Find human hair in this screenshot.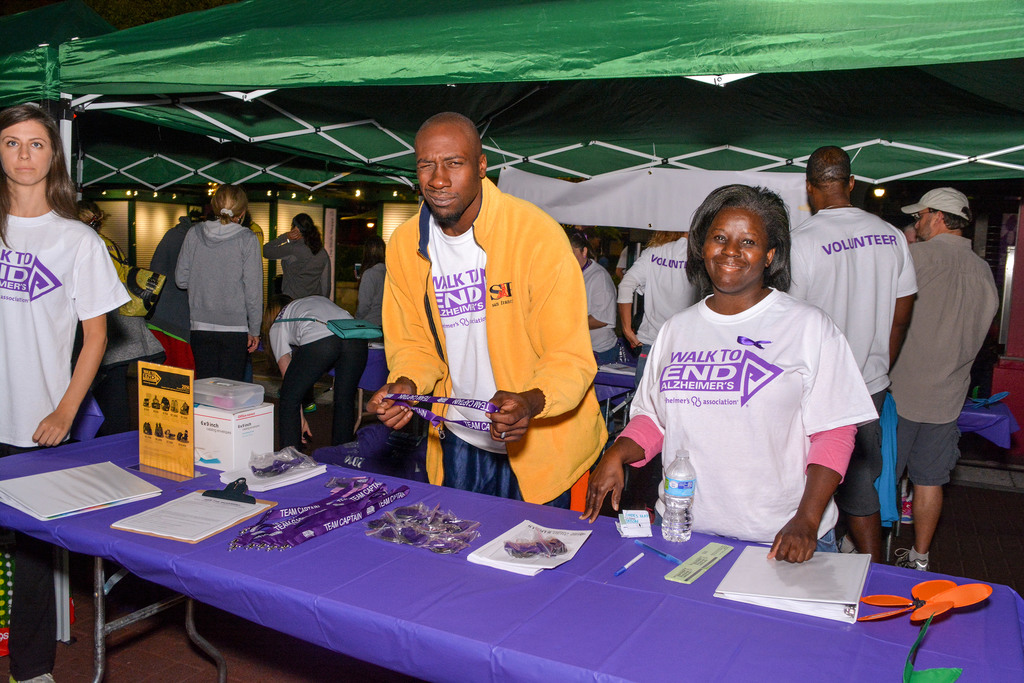
The bounding box for human hair is [0,103,76,248].
